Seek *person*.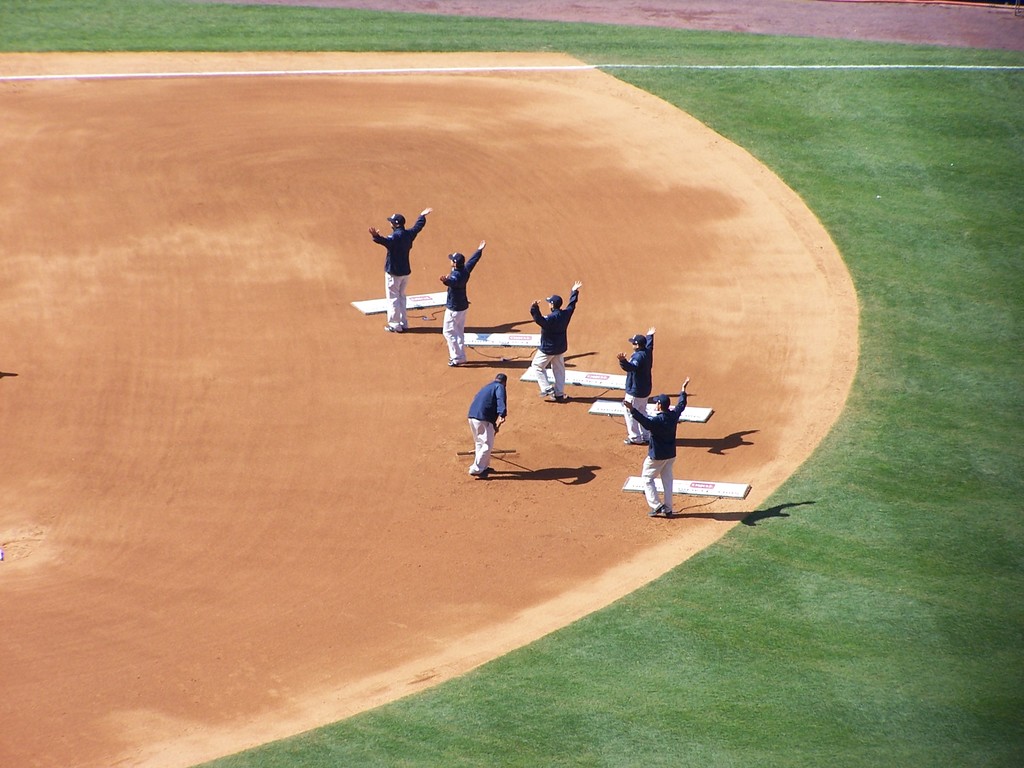
Rect(364, 201, 426, 326).
